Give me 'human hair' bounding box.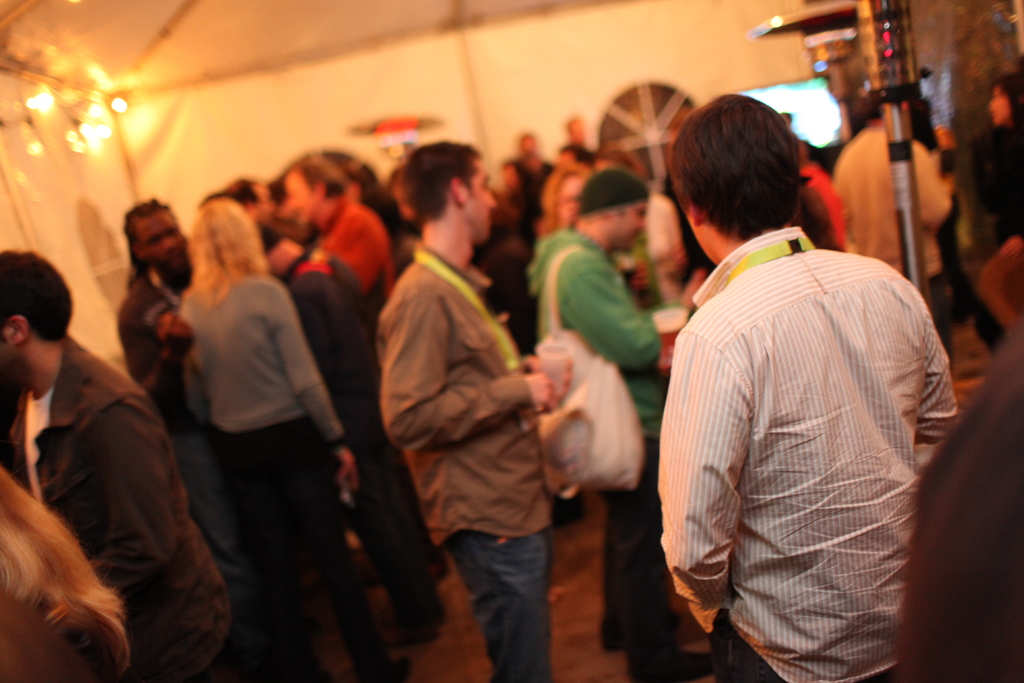
419, 143, 483, 223.
